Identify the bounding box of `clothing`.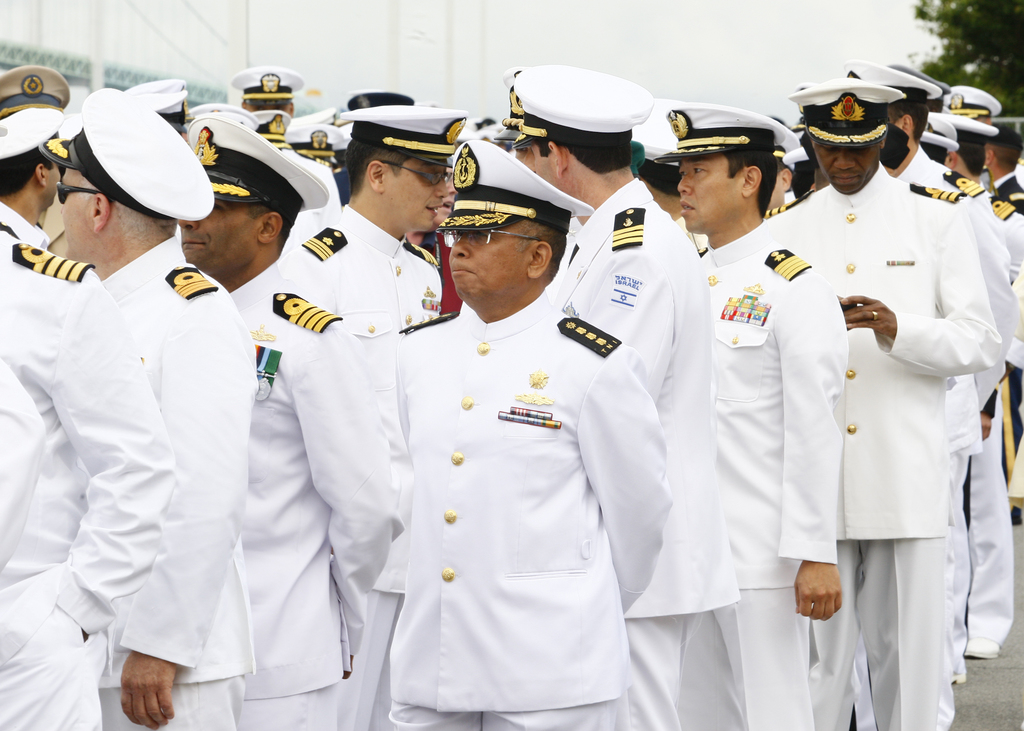
383, 307, 679, 729.
